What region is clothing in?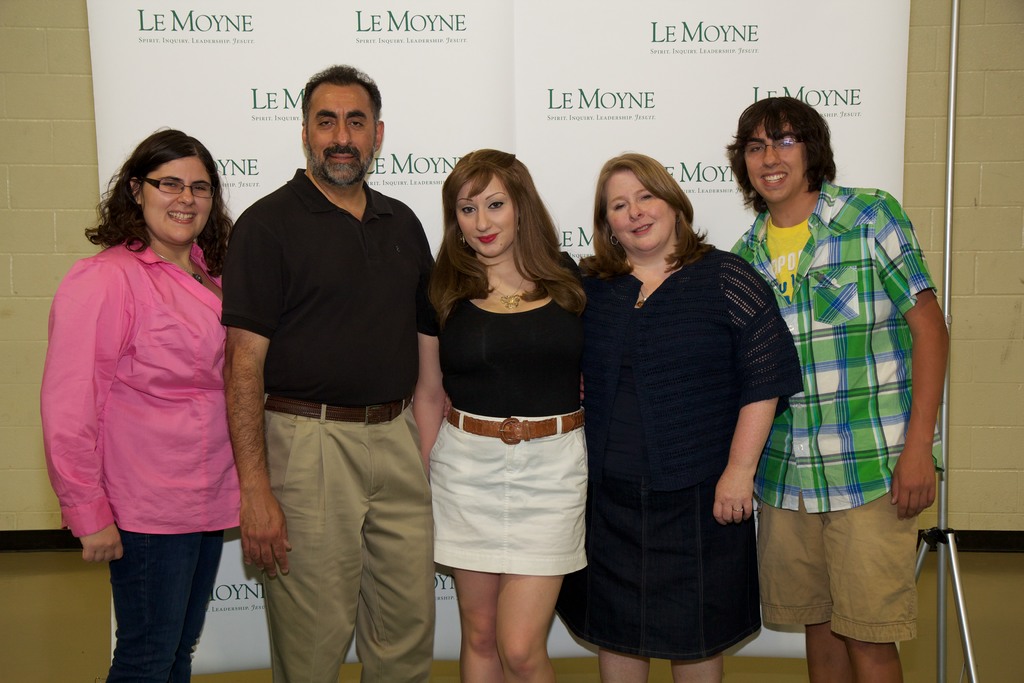
box=[37, 238, 247, 682].
